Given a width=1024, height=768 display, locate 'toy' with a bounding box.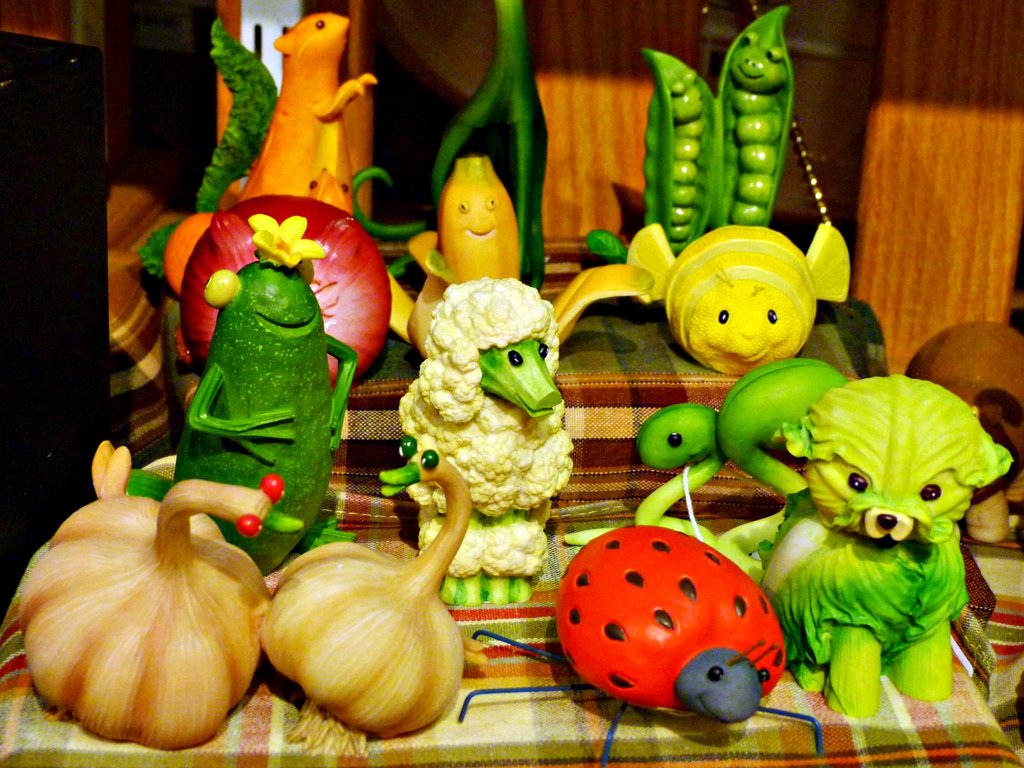
Located: x1=459 y1=520 x2=826 y2=767.
